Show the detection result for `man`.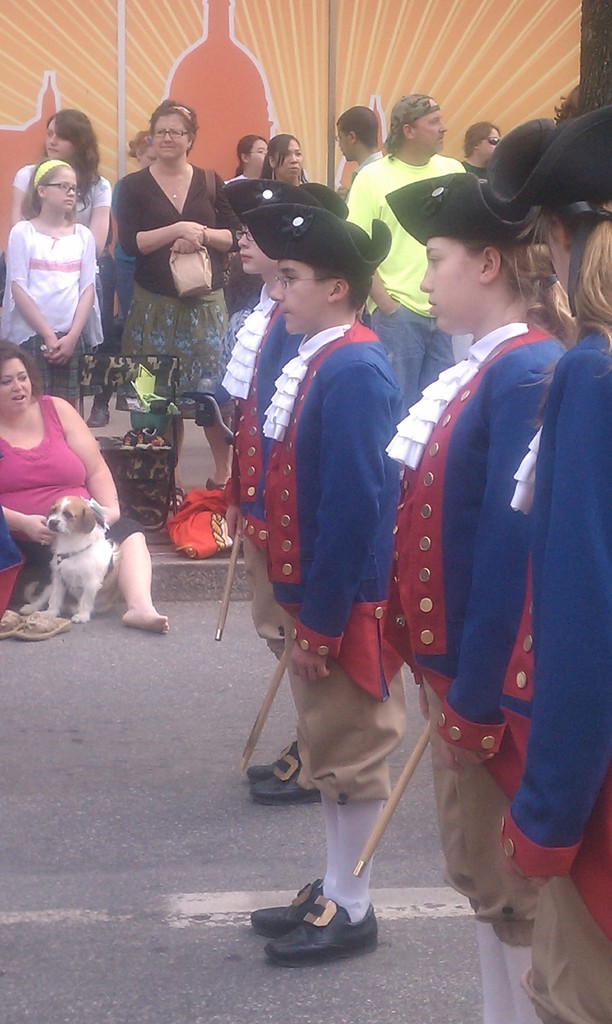
328,111,381,172.
